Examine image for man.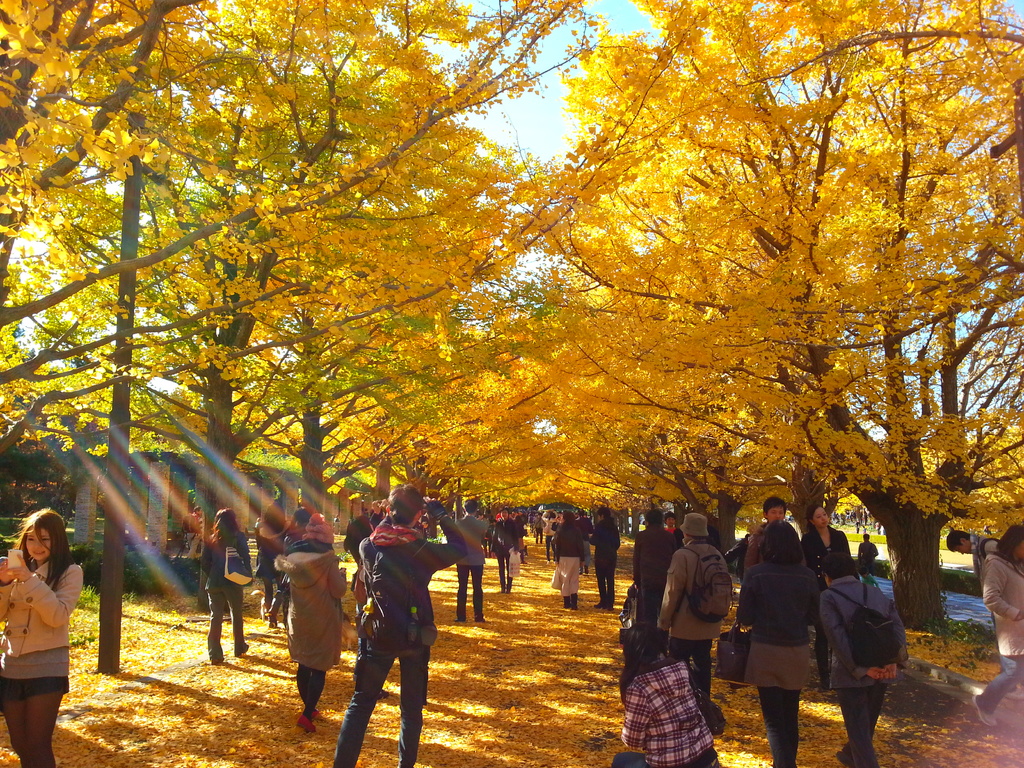
Examination result: bbox=[459, 497, 488, 625].
